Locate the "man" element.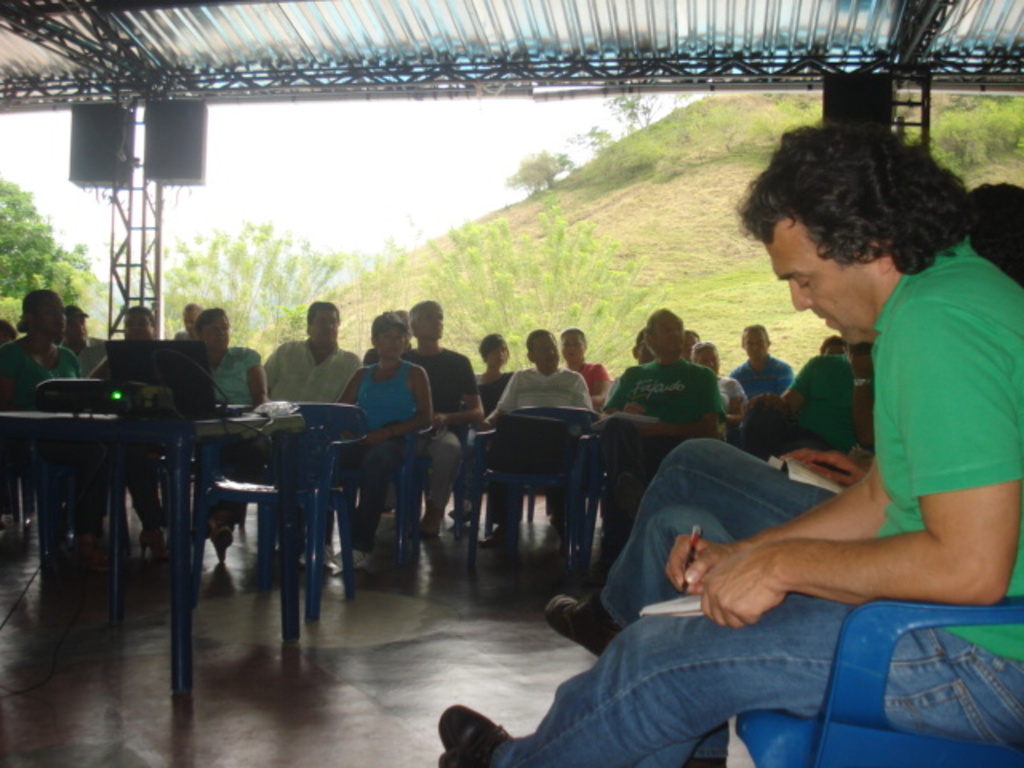
Element bbox: <box>488,323,592,552</box>.
